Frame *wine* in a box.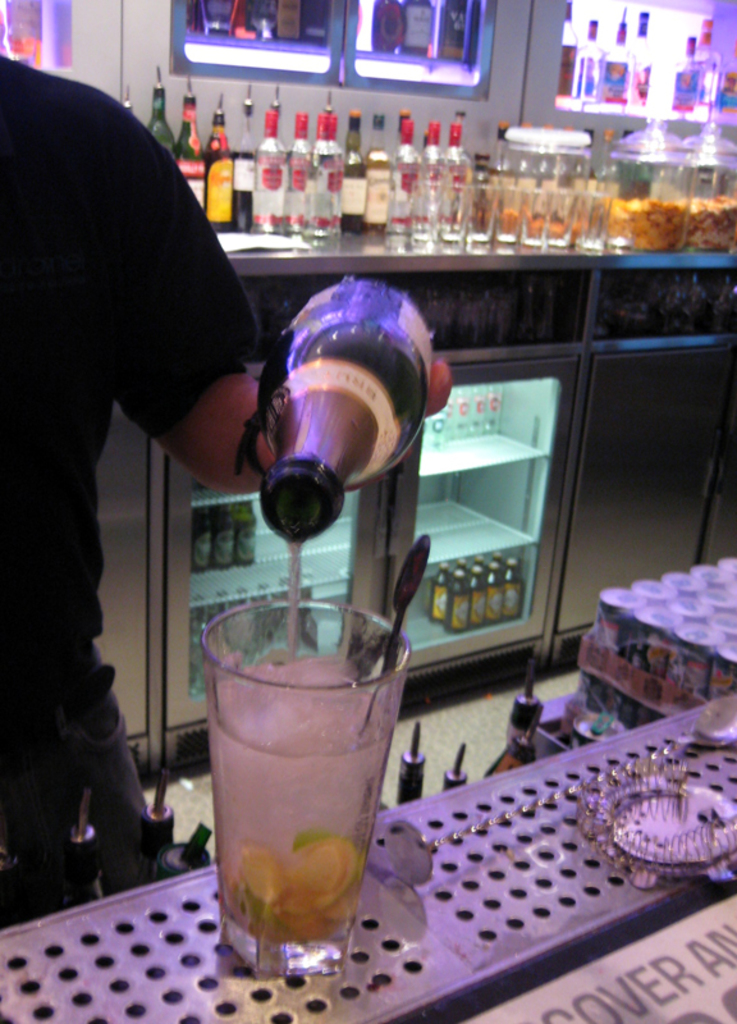
209 681 386 936.
